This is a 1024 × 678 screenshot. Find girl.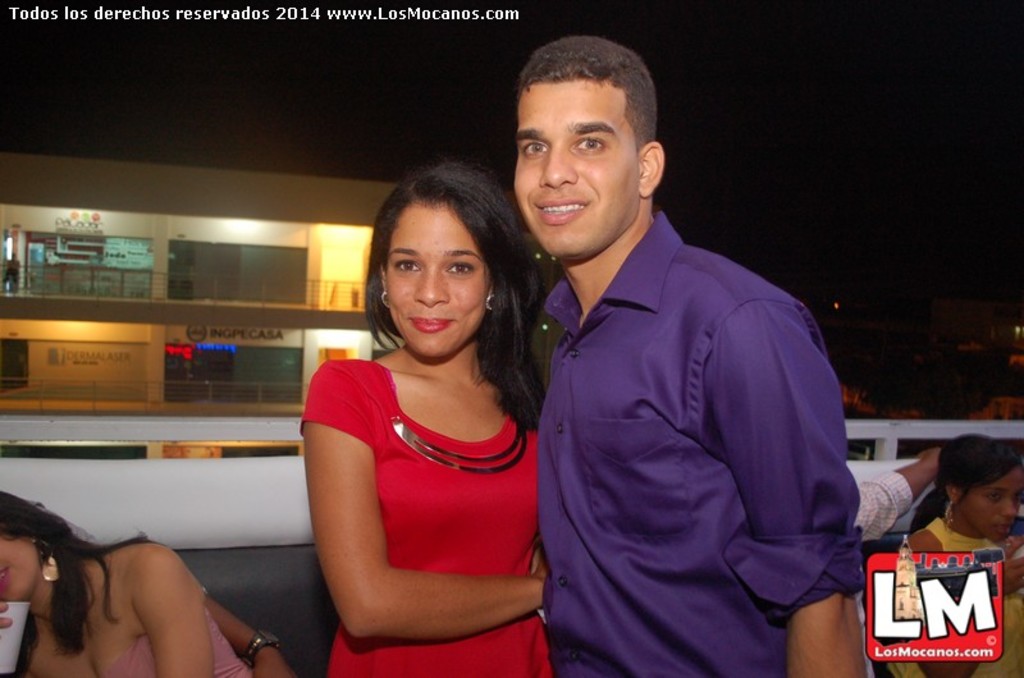
Bounding box: 0, 491, 252, 677.
